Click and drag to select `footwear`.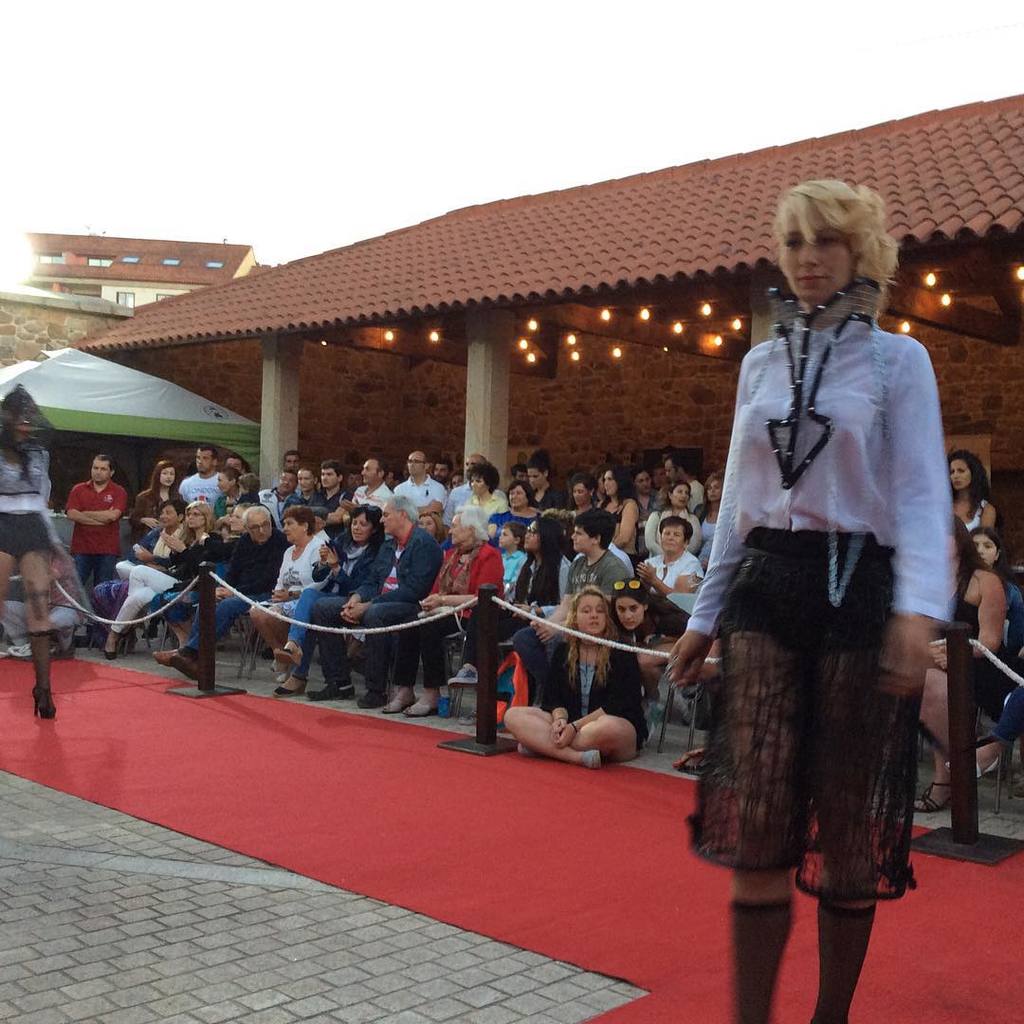
Selection: box=[170, 653, 199, 680].
